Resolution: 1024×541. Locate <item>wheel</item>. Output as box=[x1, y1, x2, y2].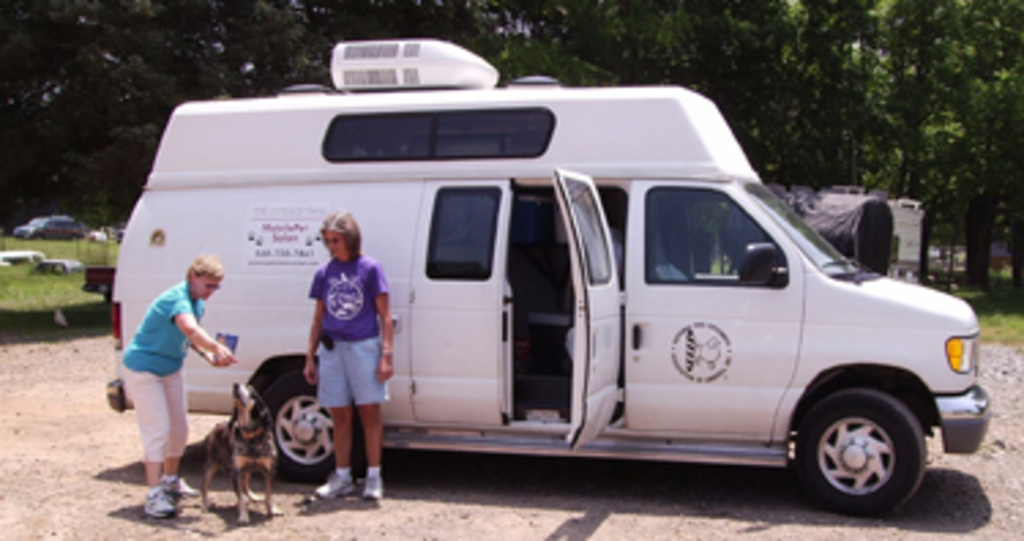
box=[795, 383, 928, 500].
